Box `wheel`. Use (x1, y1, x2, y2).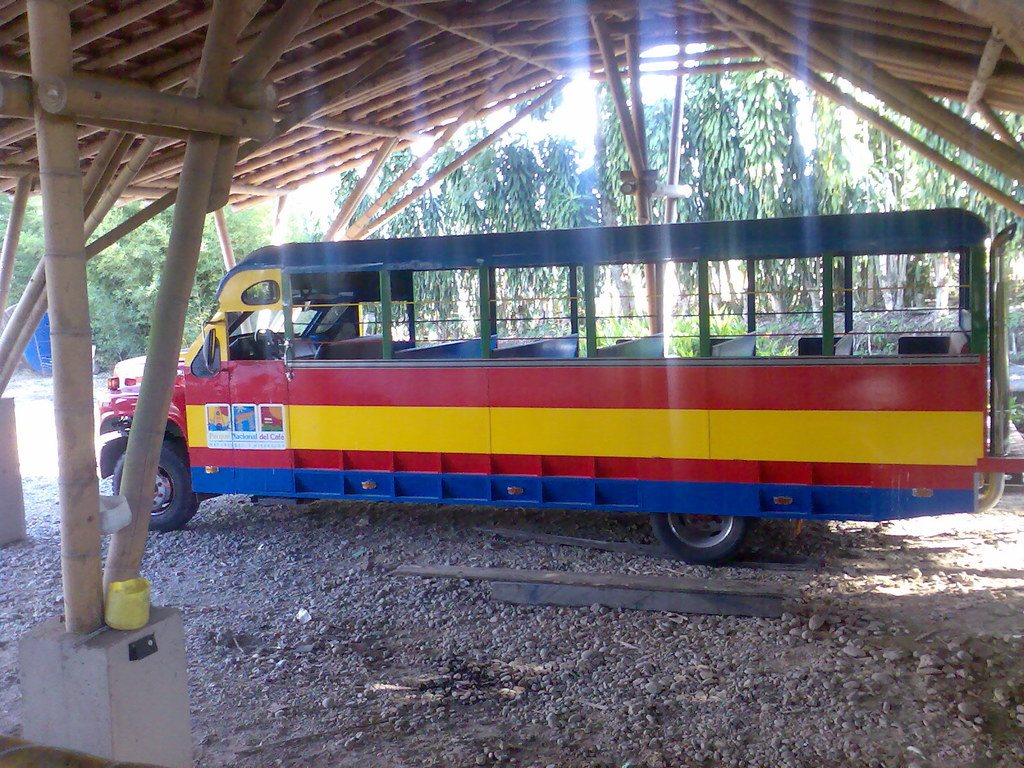
(651, 493, 760, 563).
